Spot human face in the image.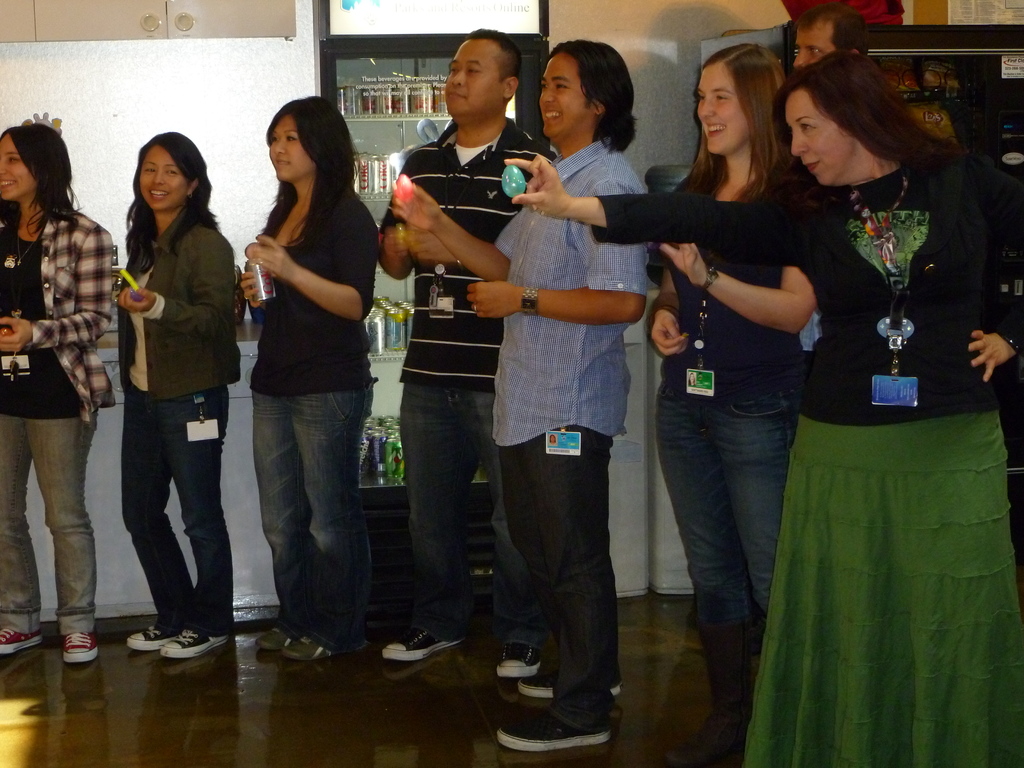
human face found at (left=442, top=43, right=504, bottom=114).
